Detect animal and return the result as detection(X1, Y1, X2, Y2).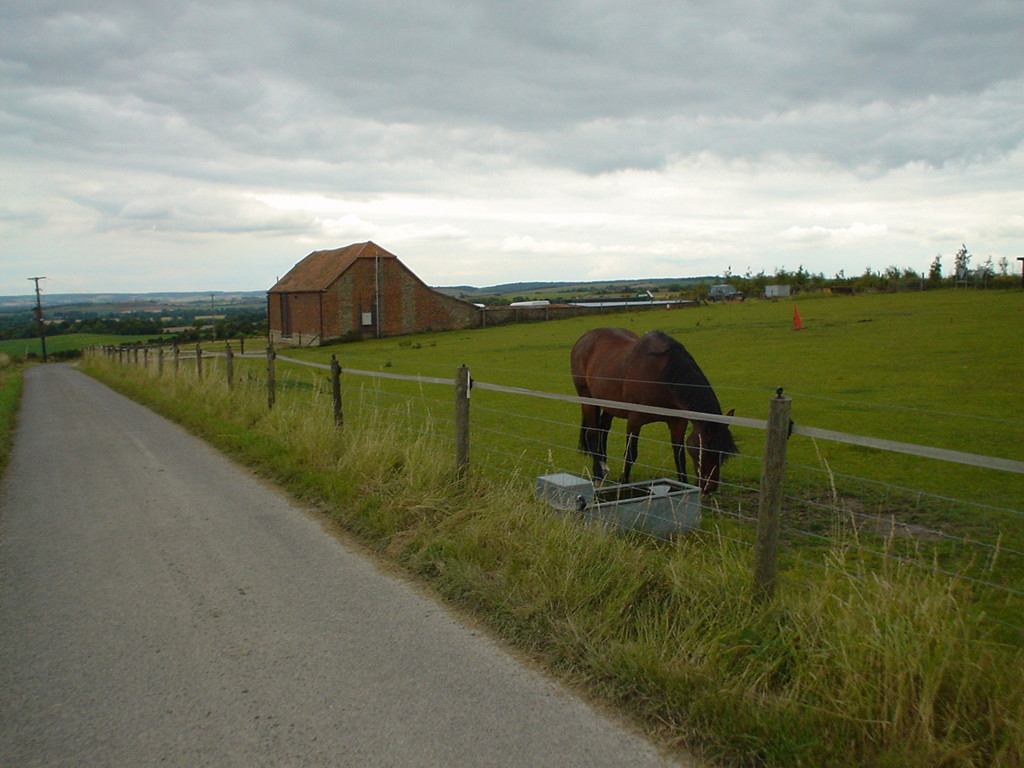
detection(577, 327, 739, 512).
